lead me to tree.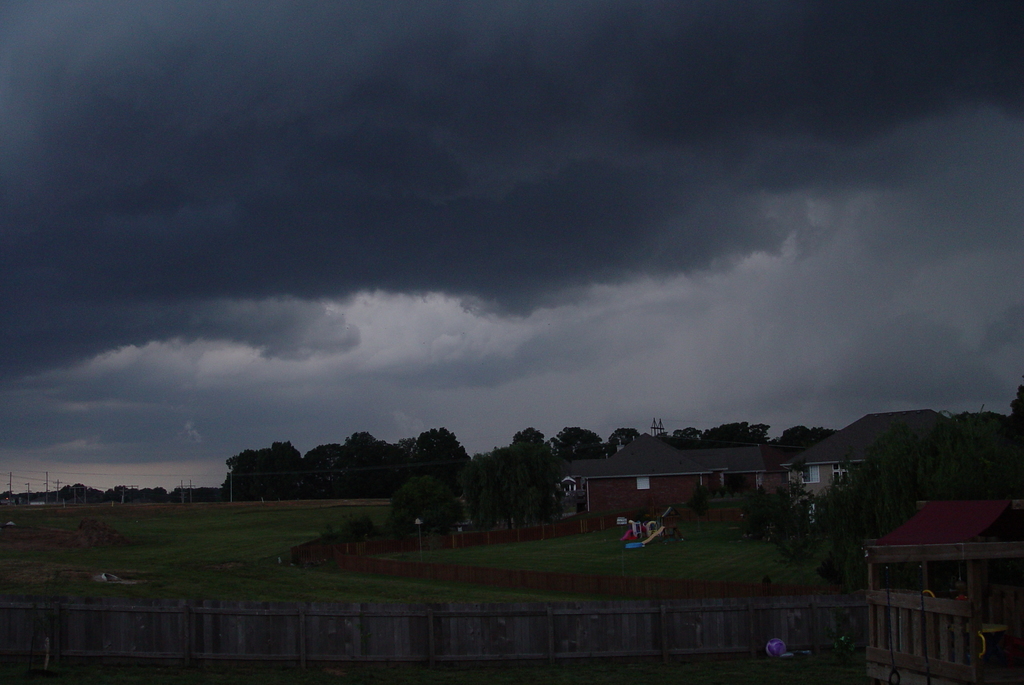
Lead to locate(345, 431, 376, 453).
